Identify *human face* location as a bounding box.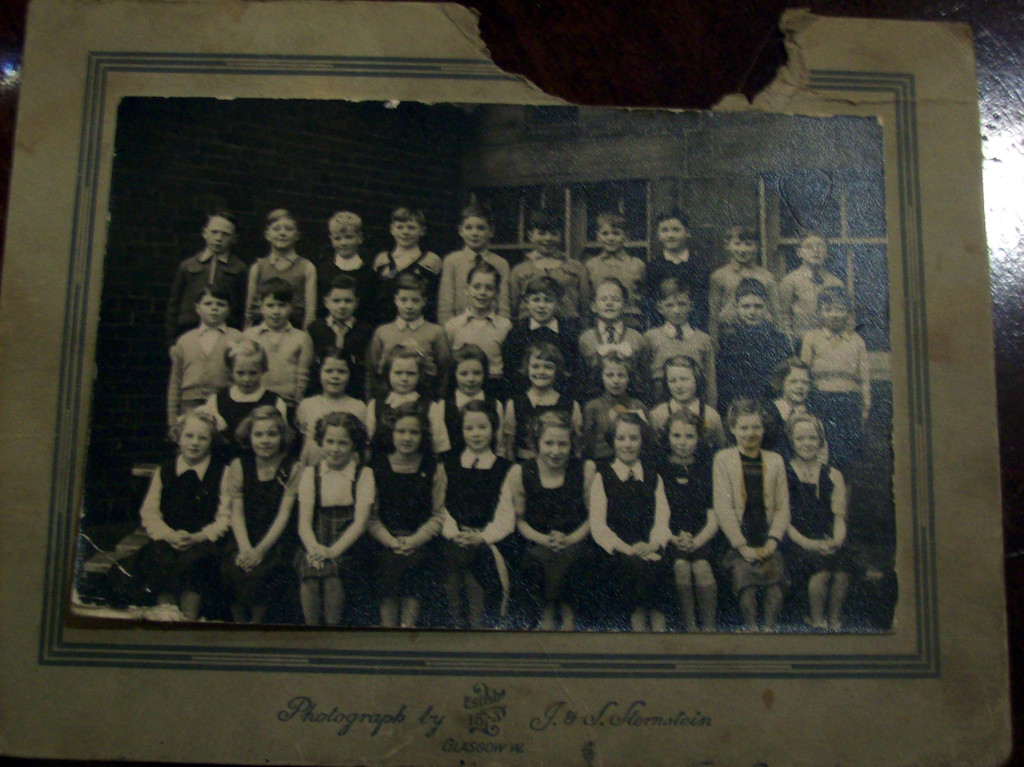
{"left": 668, "top": 421, "right": 698, "bottom": 455}.
